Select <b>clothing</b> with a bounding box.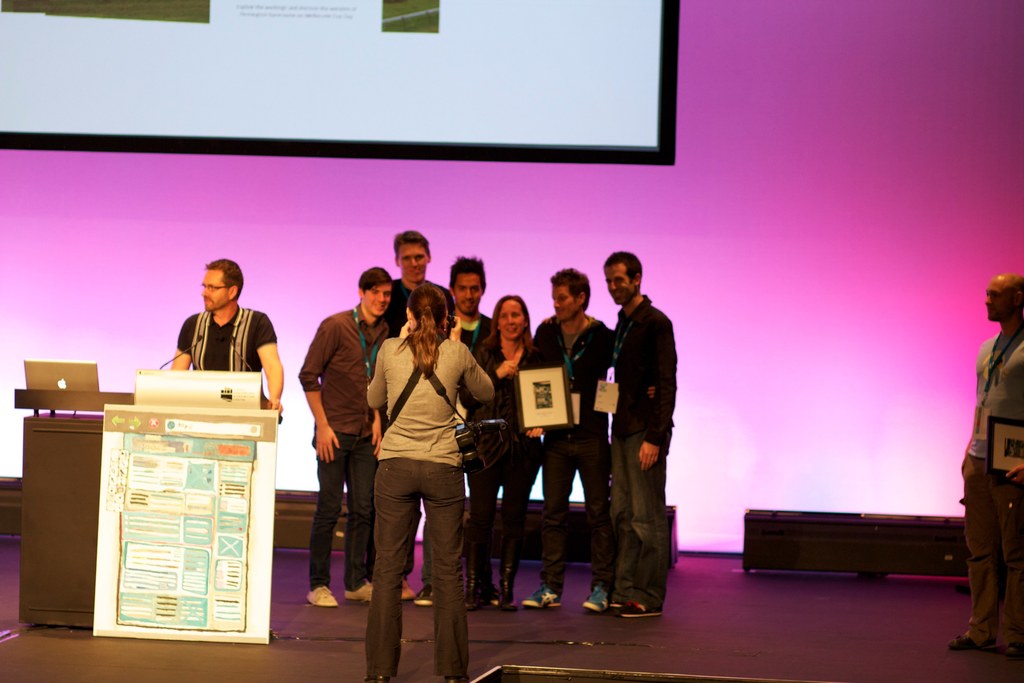
<region>602, 290, 672, 609</region>.
